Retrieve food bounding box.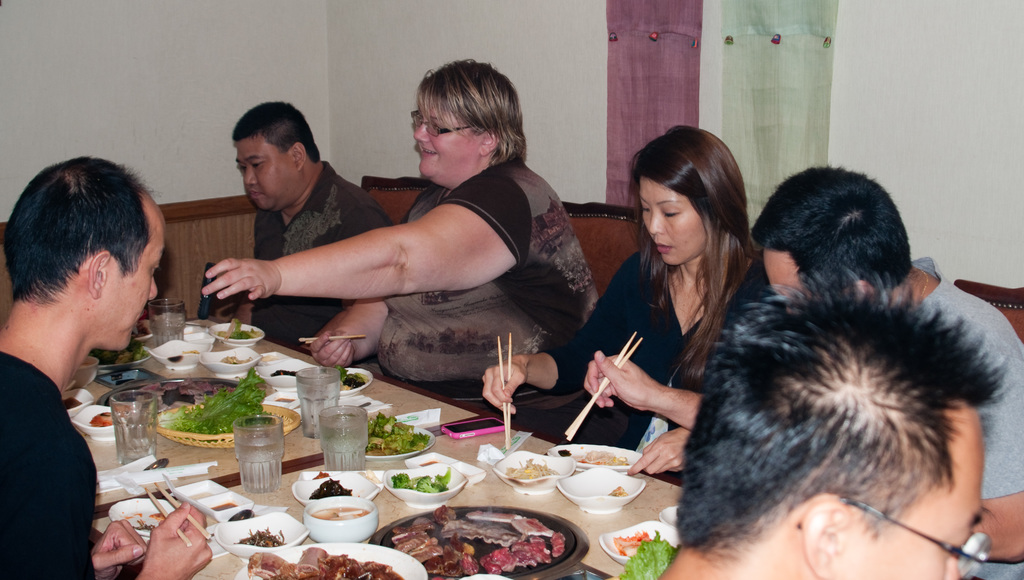
Bounding box: region(375, 506, 566, 577).
